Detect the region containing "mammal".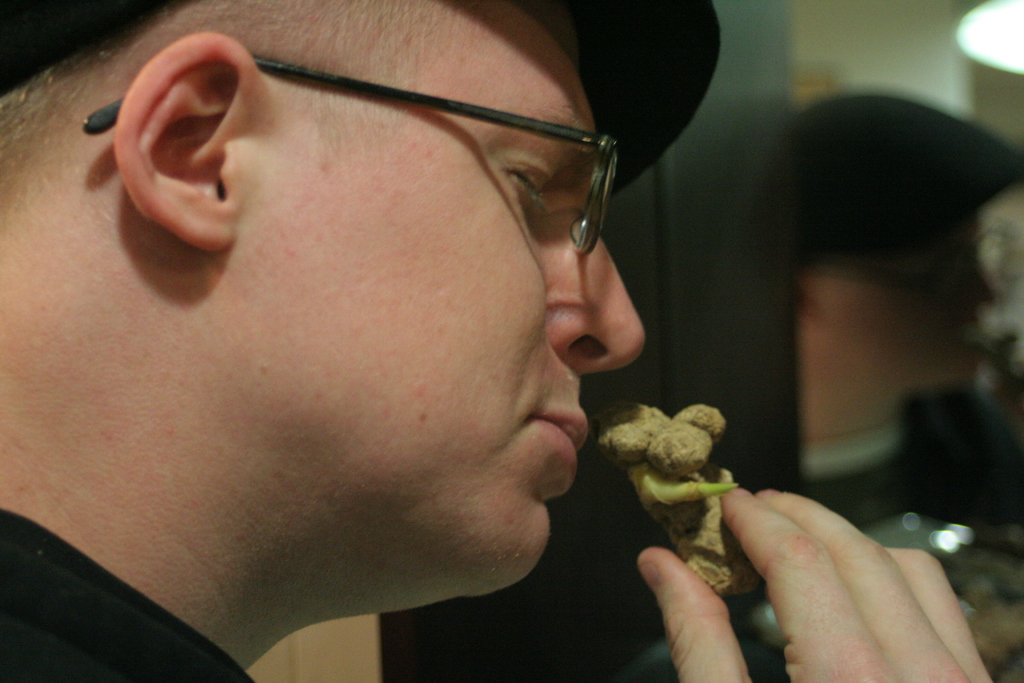
<region>0, 8, 847, 664</region>.
